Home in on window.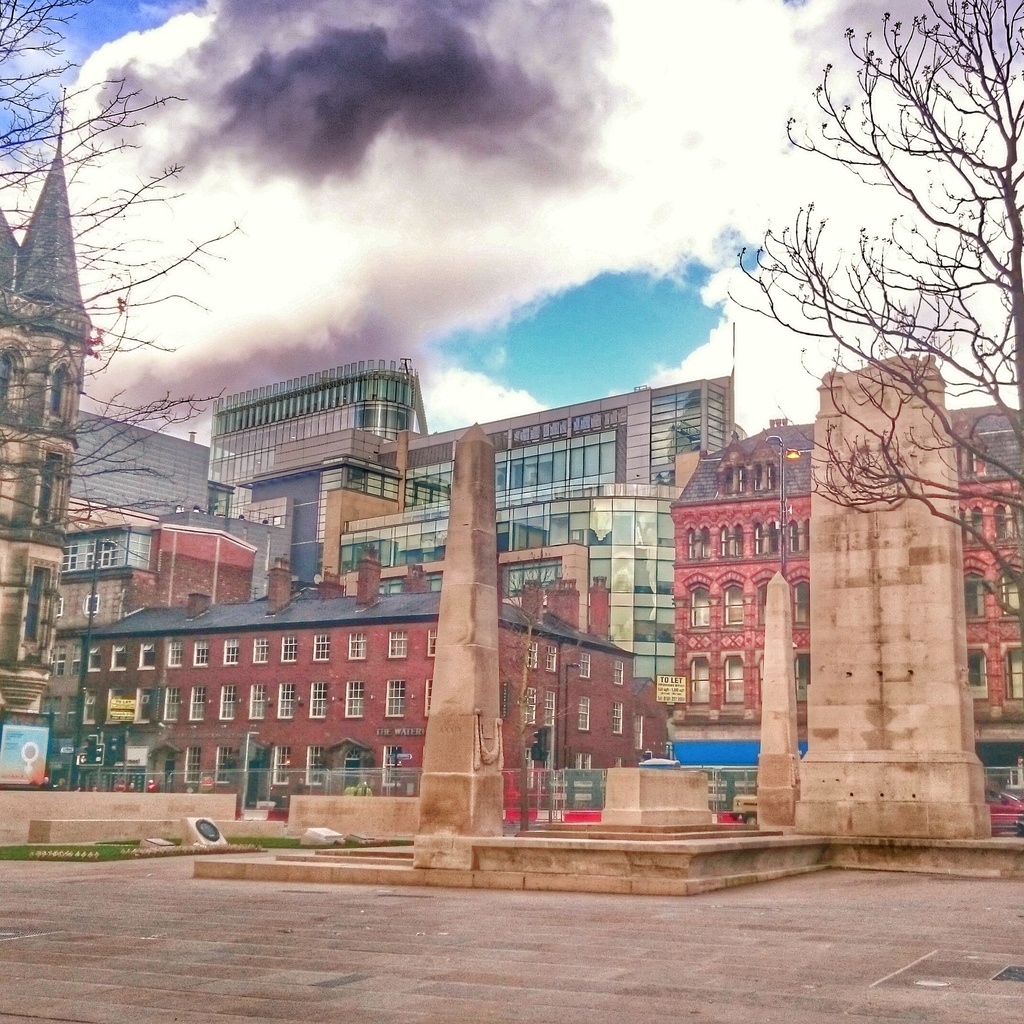
Homed in at [x1=968, y1=645, x2=993, y2=700].
